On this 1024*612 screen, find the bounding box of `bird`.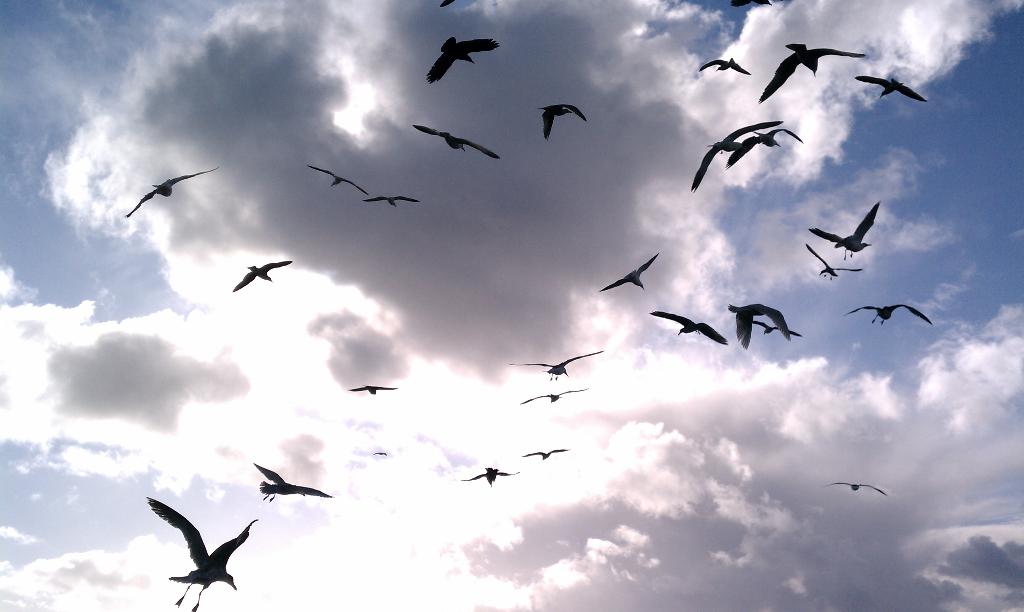
Bounding box: {"x1": 829, "y1": 485, "x2": 886, "y2": 499}.
